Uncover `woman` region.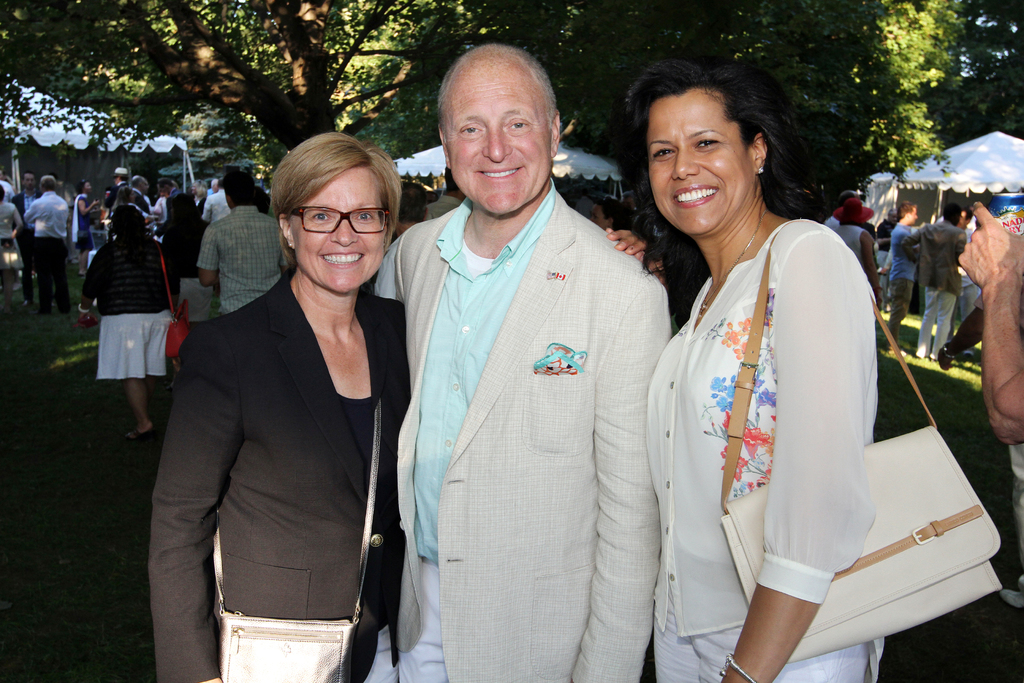
Uncovered: left=0, top=183, right=24, bottom=299.
